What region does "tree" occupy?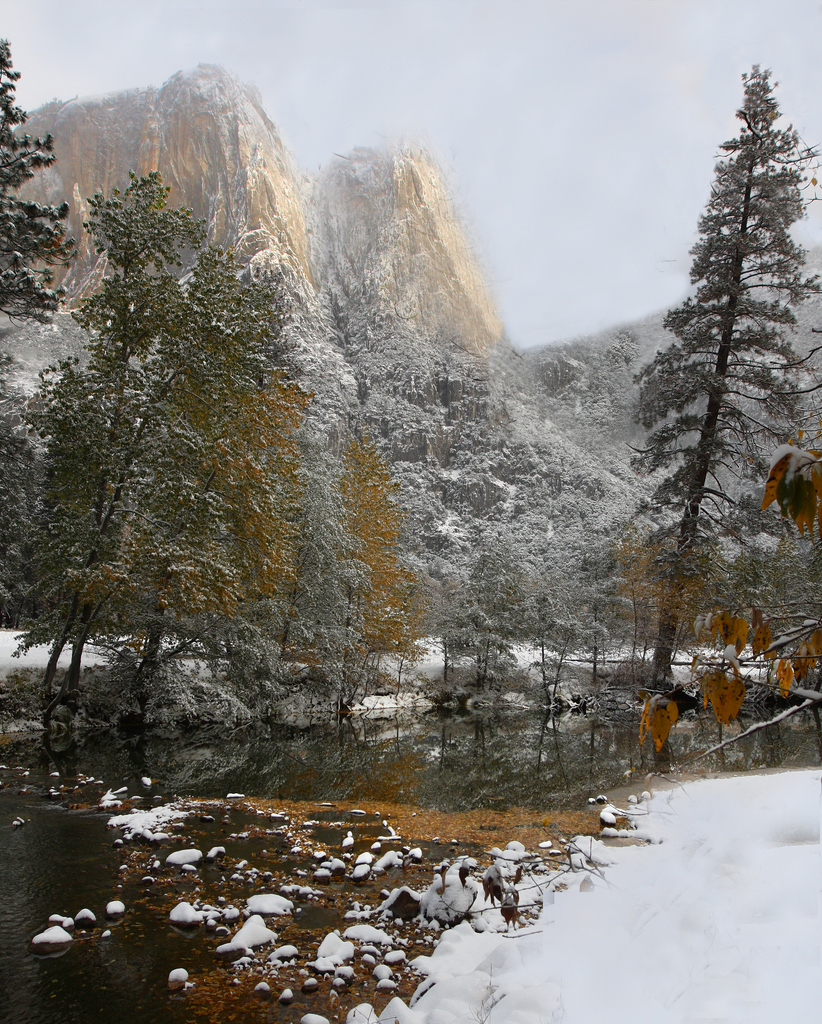
bbox=[0, 24, 81, 337].
